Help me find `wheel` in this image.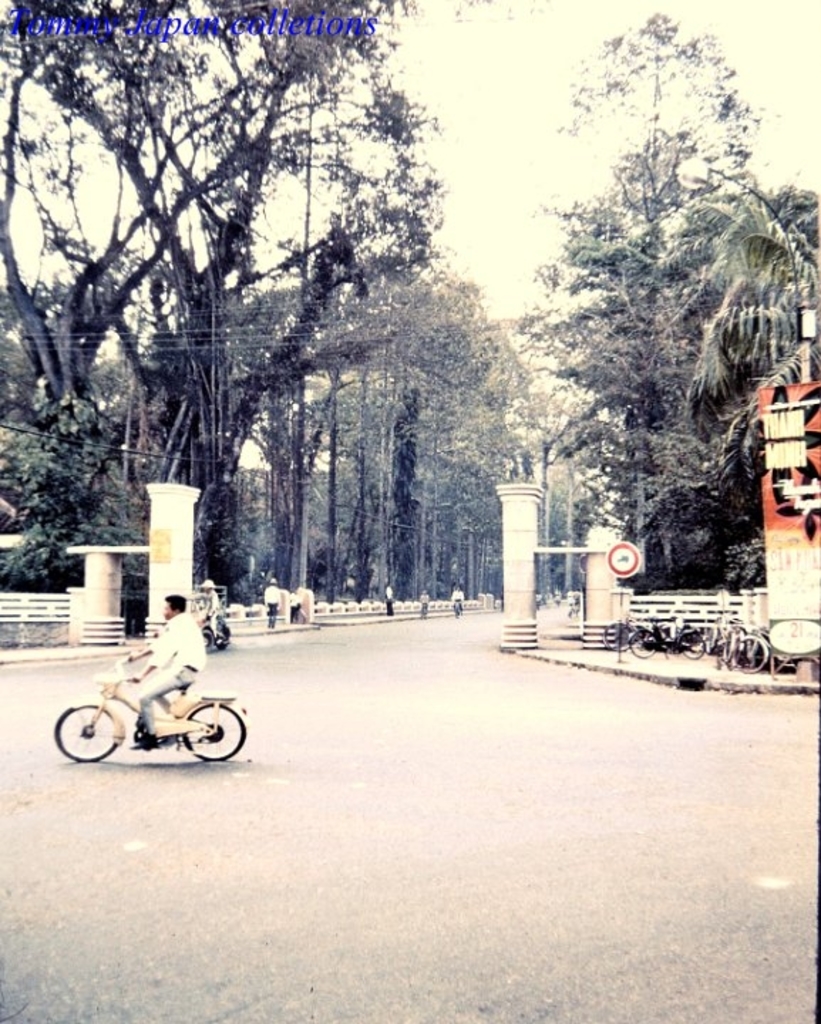
Found it: <region>178, 703, 246, 764</region>.
